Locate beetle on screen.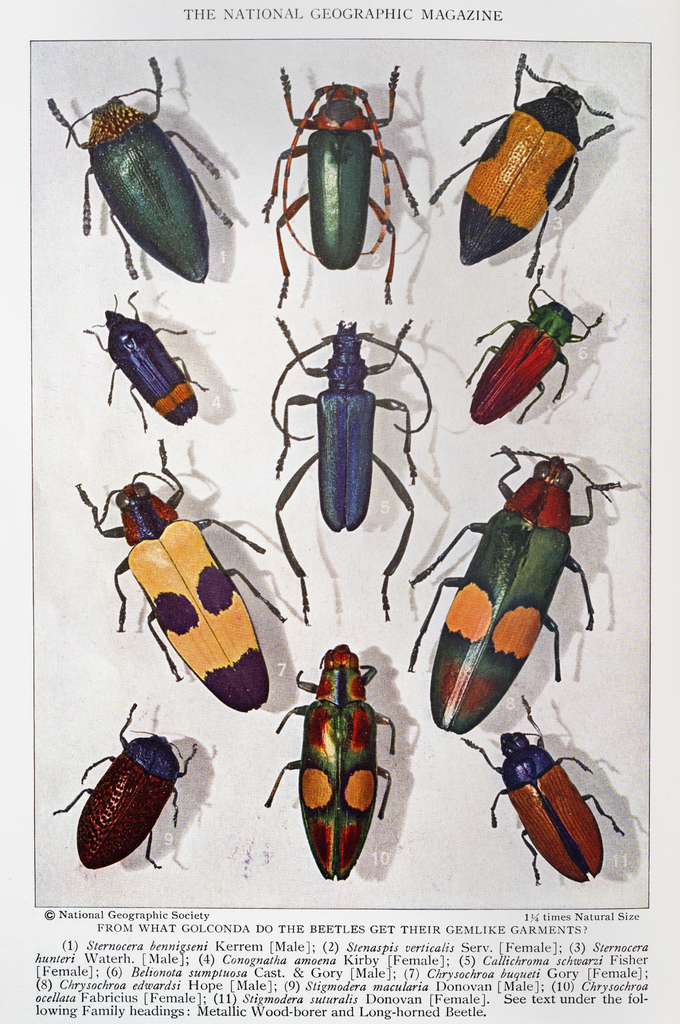
On screen at pyautogui.locateOnScreen(56, 696, 201, 876).
